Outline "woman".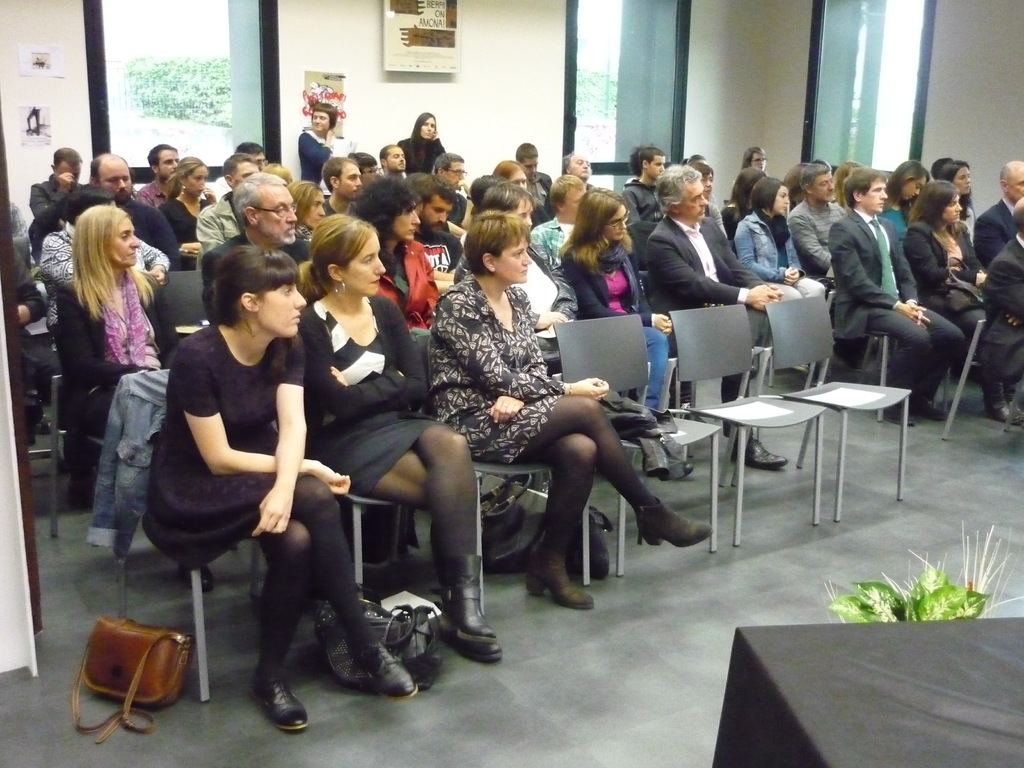
Outline: locate(556, 193, 668, 417).
